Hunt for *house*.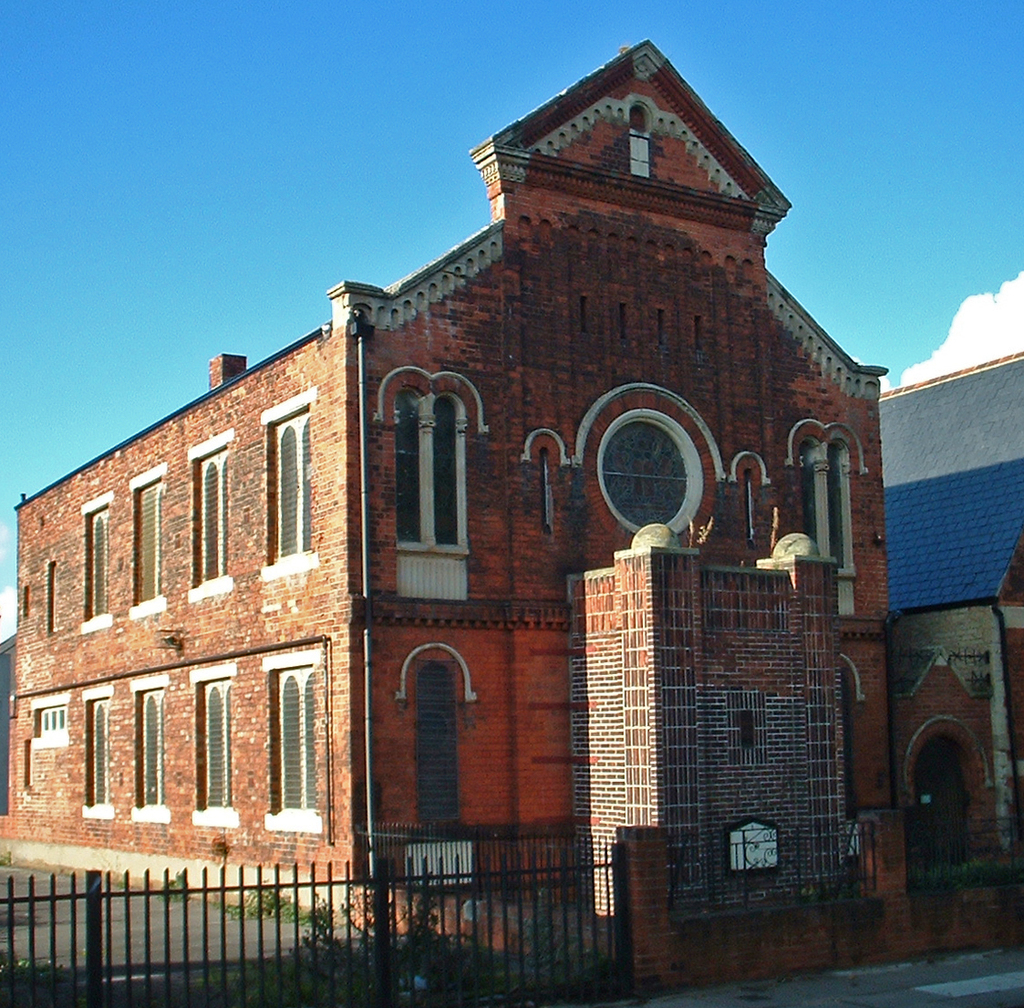
Hunted down at left=880, top=342, right=1023, bottom=899.
